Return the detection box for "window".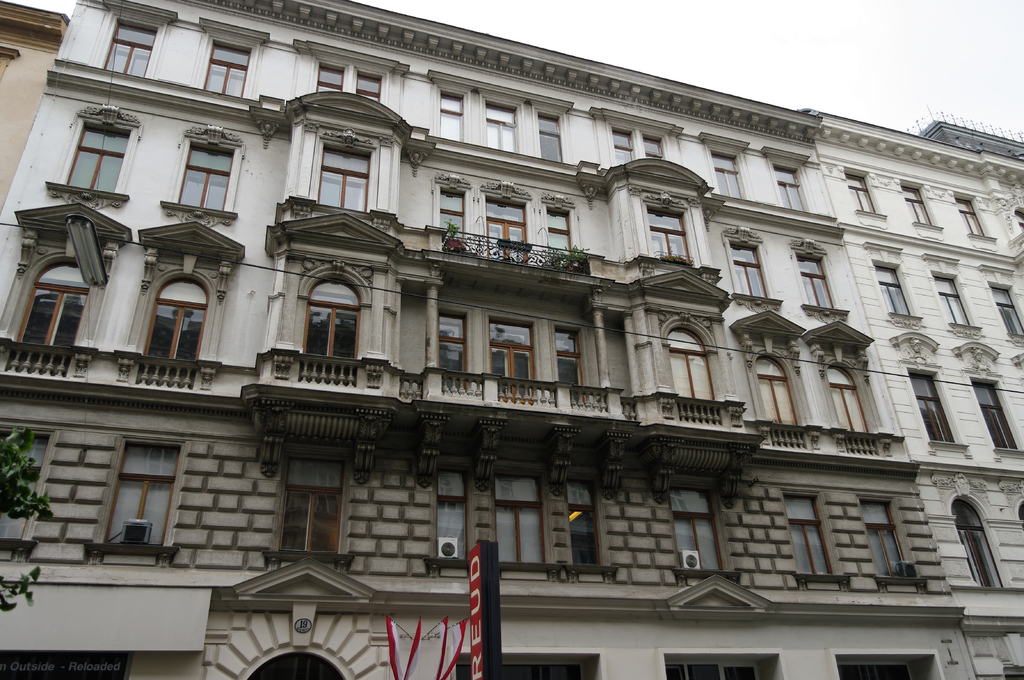
pyautogui.locateOnScreen(972, 381, 1021, 450).
